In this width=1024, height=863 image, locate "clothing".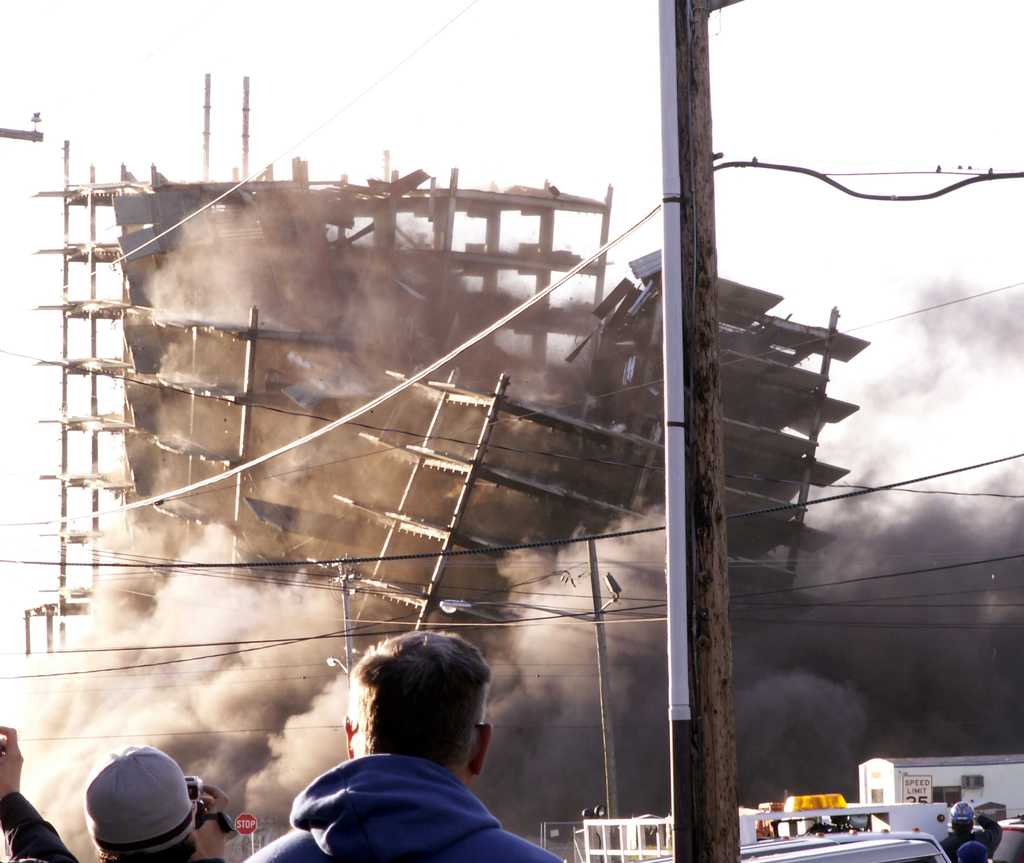
Bounding box: [249,765,568,862].
